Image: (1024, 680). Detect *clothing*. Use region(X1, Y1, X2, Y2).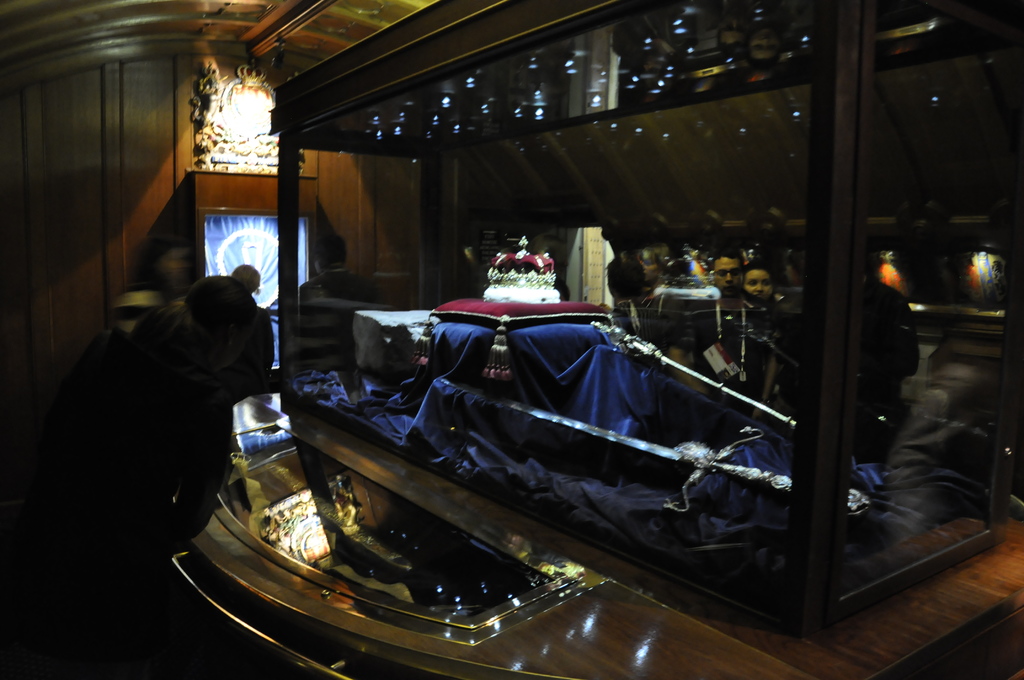
region(675, 287, 783, 414).
